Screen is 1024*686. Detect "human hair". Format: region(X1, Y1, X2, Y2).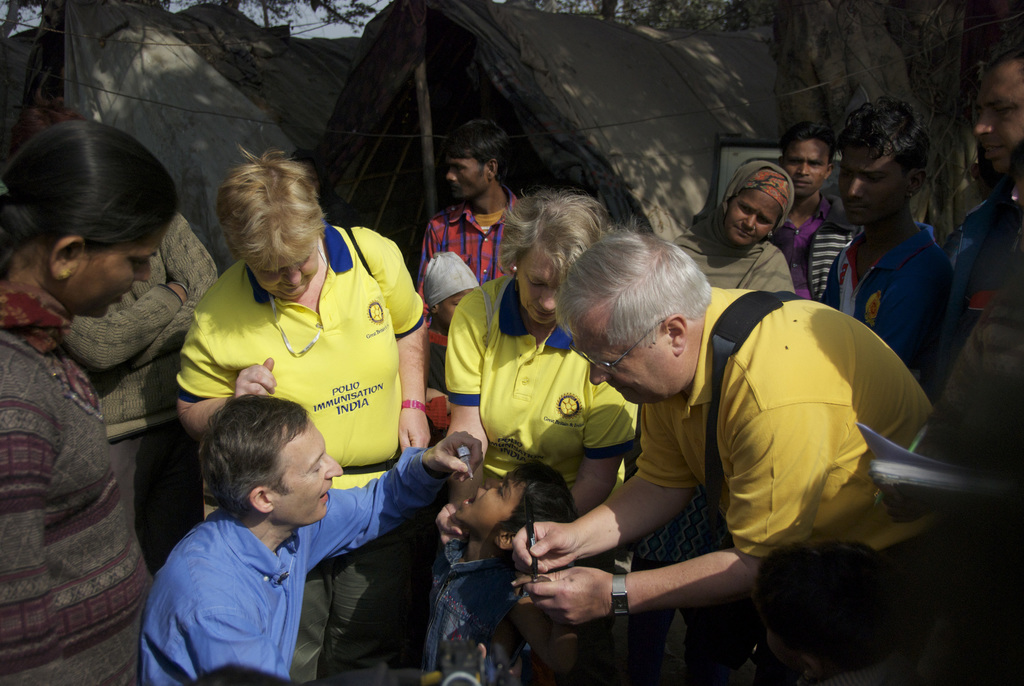
region(833, 93, 927, 179).
